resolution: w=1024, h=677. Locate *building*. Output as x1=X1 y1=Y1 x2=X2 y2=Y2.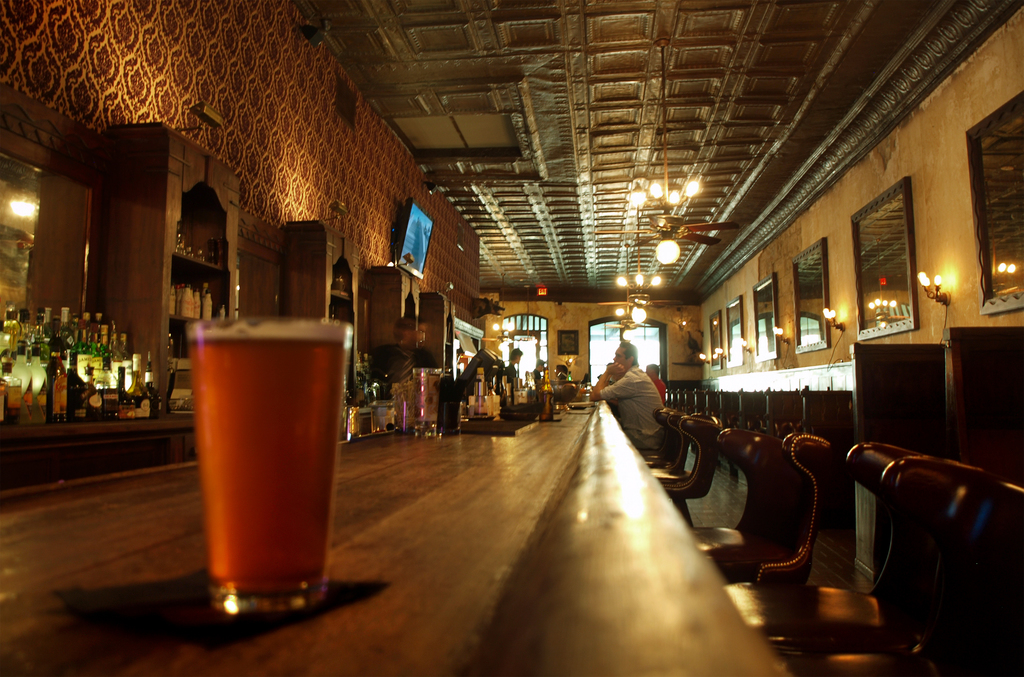
x1=0 y1=0 x2=1023 y2=676.
